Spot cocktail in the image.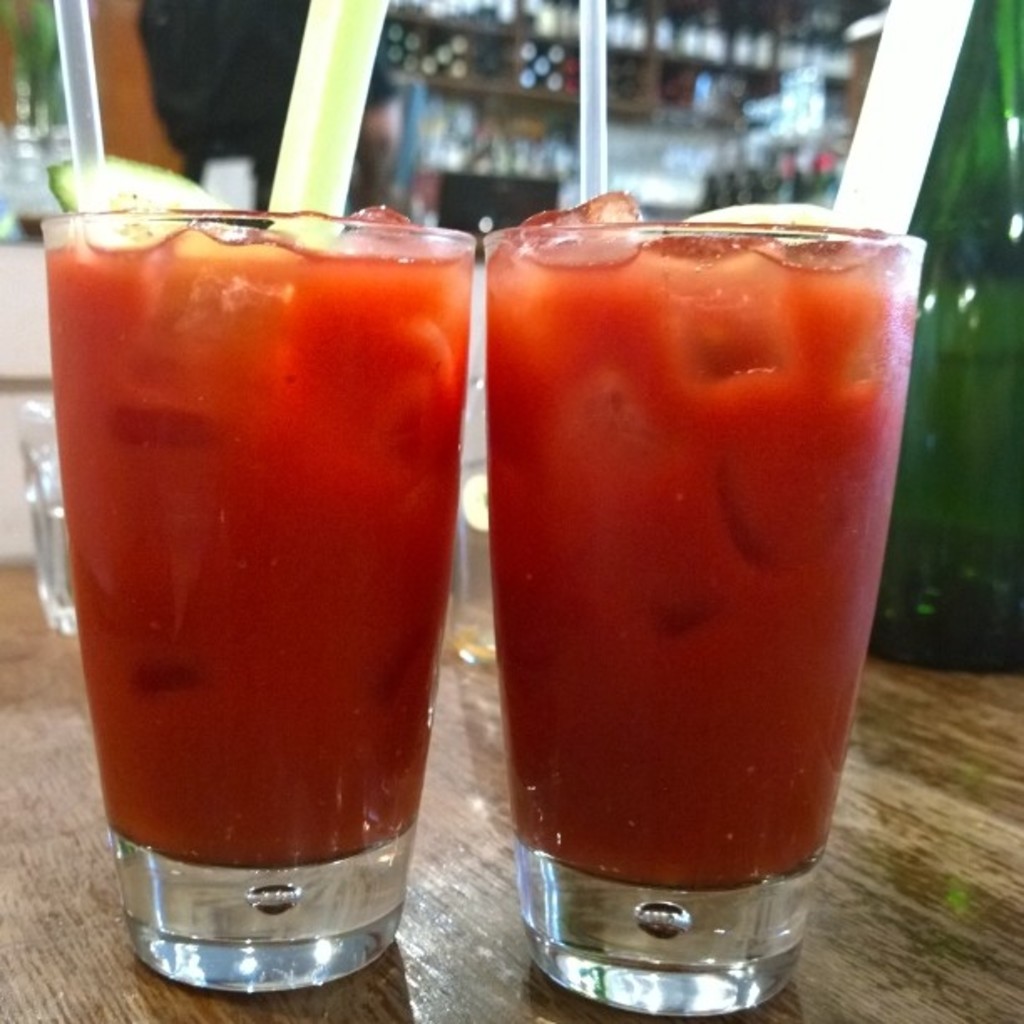
cocktail found at (left=484, top=0, right=935, bottom=1012).
